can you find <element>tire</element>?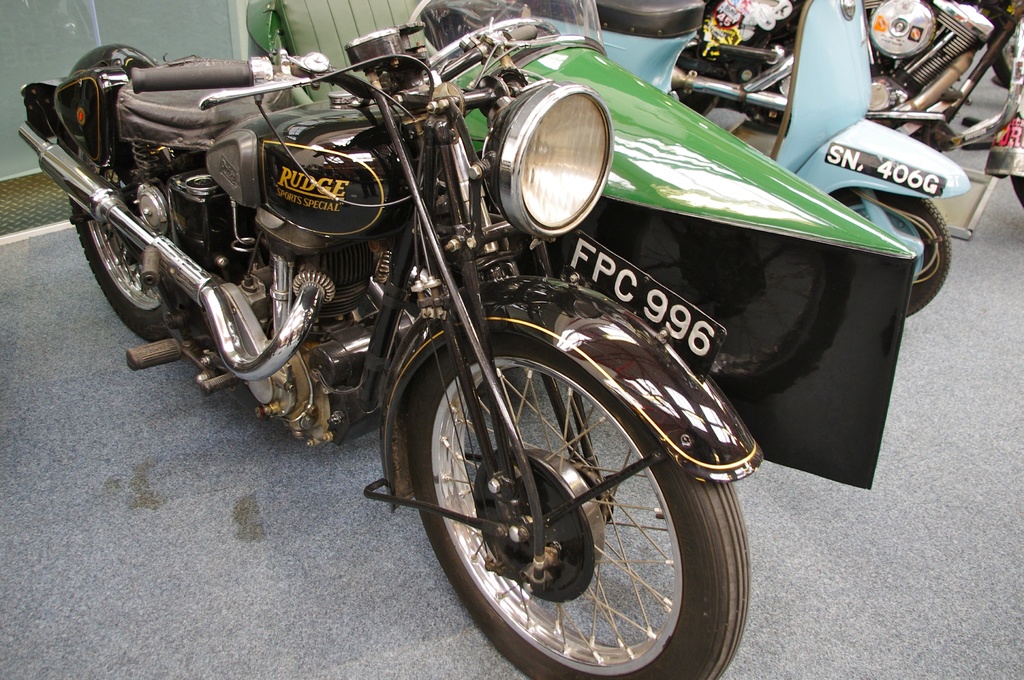
Yes, bounding box: bbox=[829, 193, 949, 319].
